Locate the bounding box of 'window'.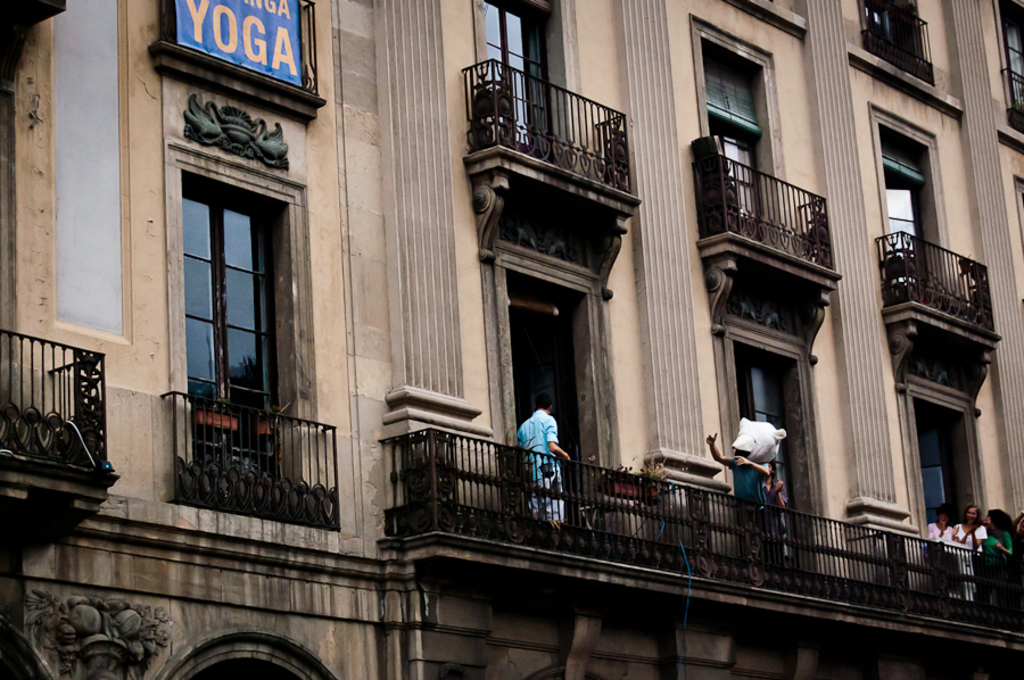
Bounding box: detection(869, 106, 950, 316).
